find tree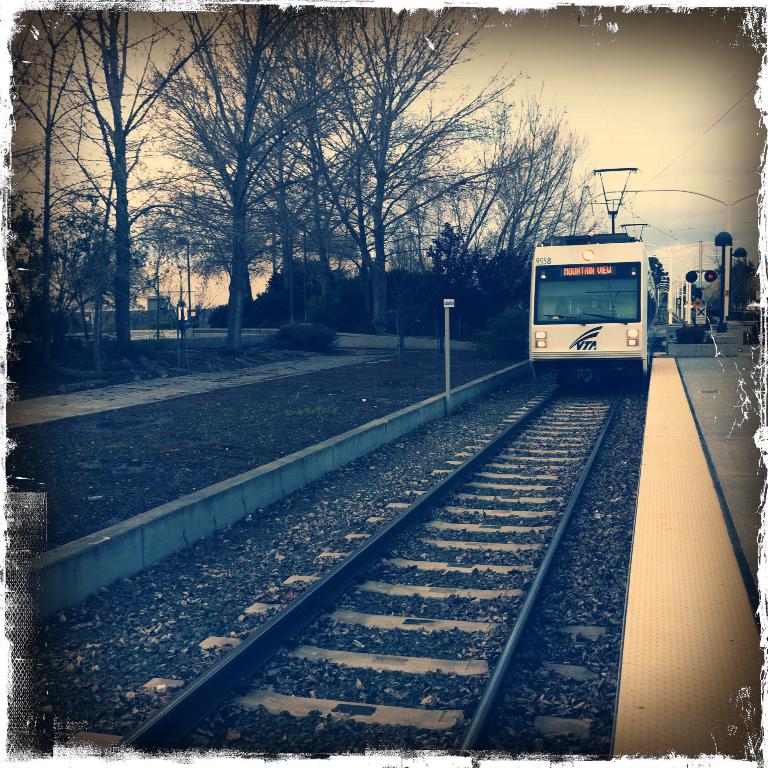
detection(487, 71, 611, 341)
